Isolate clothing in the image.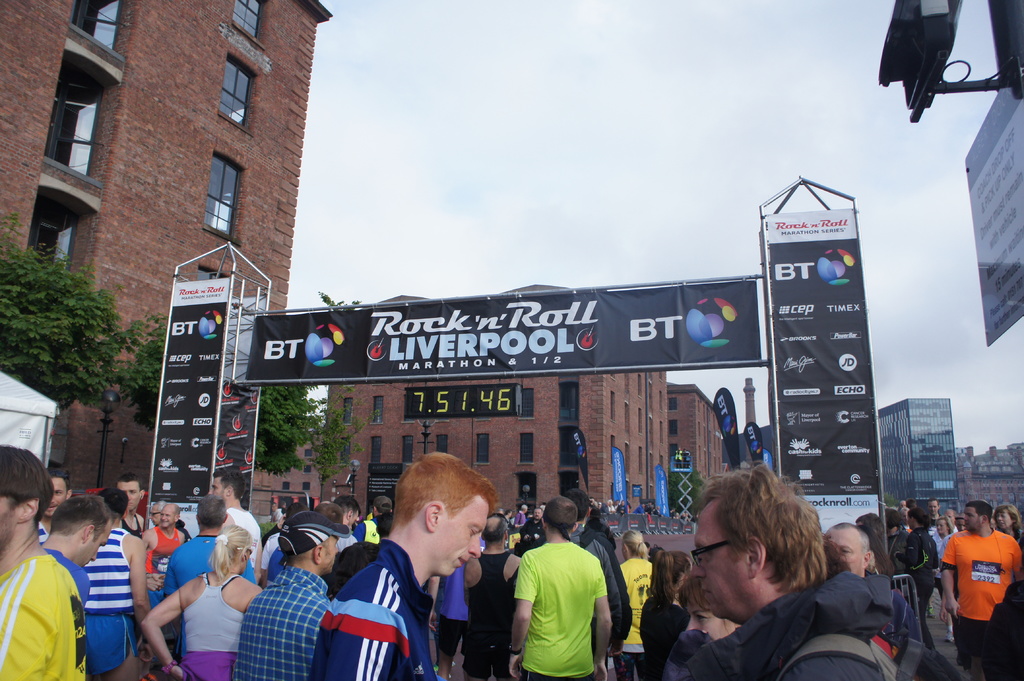
Isolated region: (left=943, top=532, right=1022, bottom=657).
